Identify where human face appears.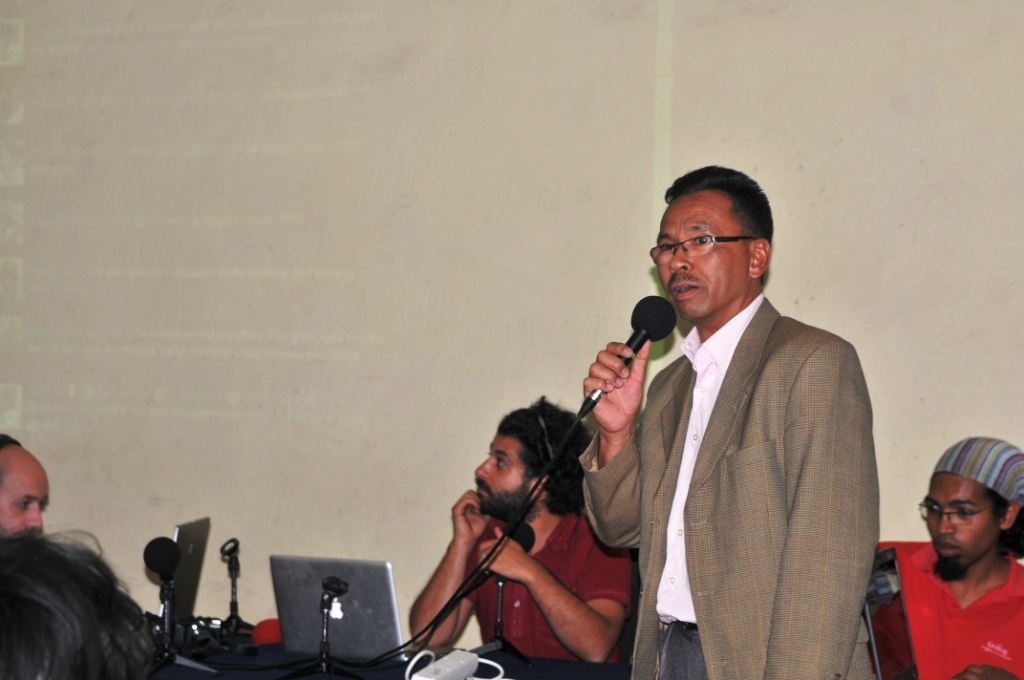
Appears at box(657, 190, 750, 323).
